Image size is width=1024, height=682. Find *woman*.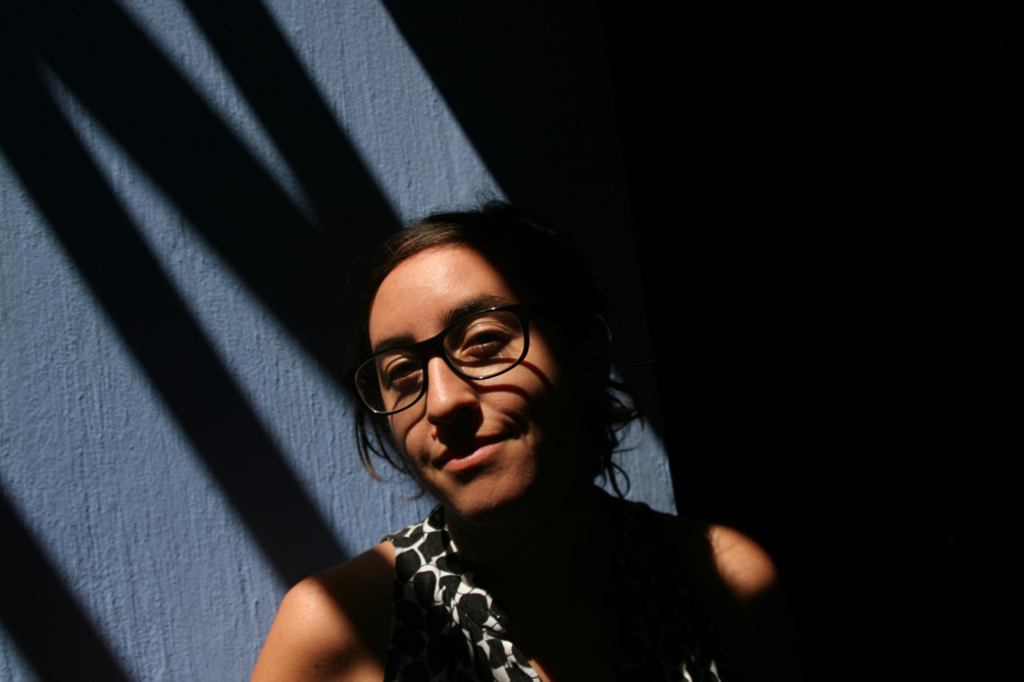
box(247, 185, 815, 681).
